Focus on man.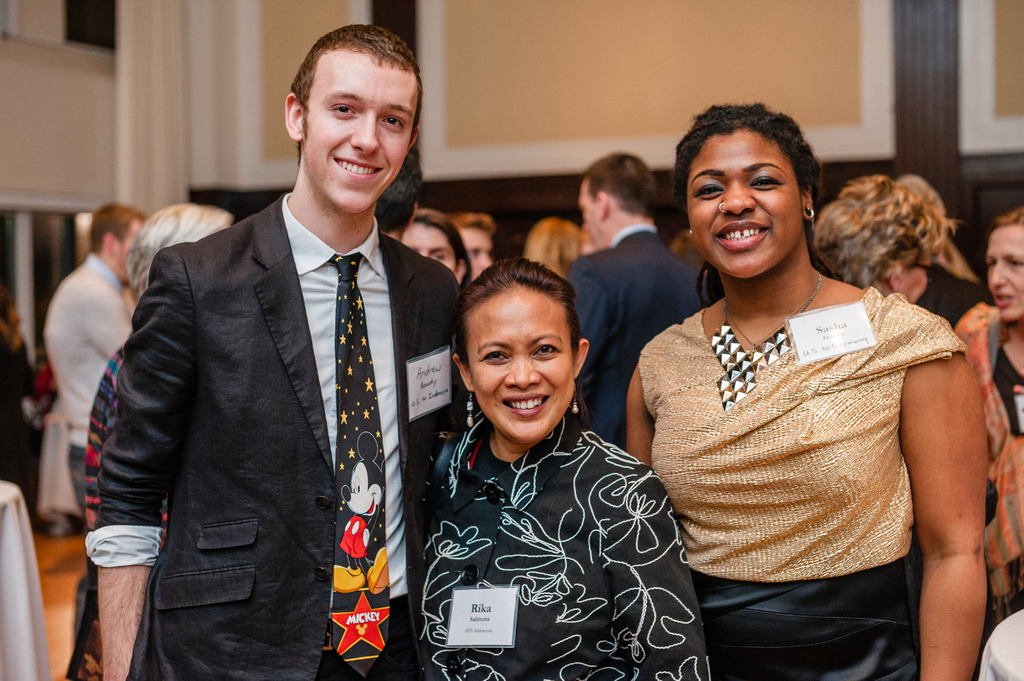
Focused at 449,209,495,283.
